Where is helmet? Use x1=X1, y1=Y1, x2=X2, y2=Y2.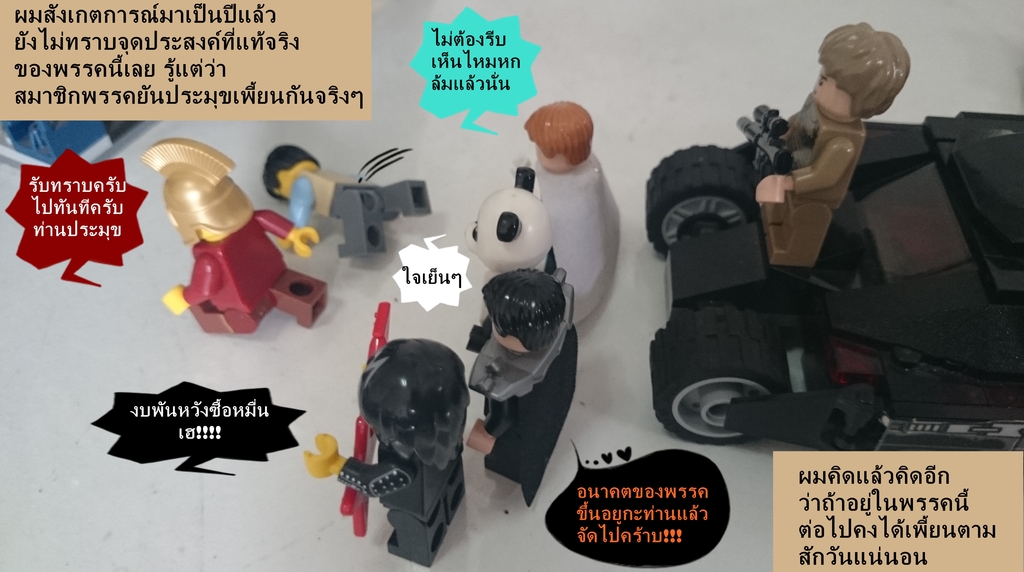
x1=139, y1=135, x2=252, y2=247.
